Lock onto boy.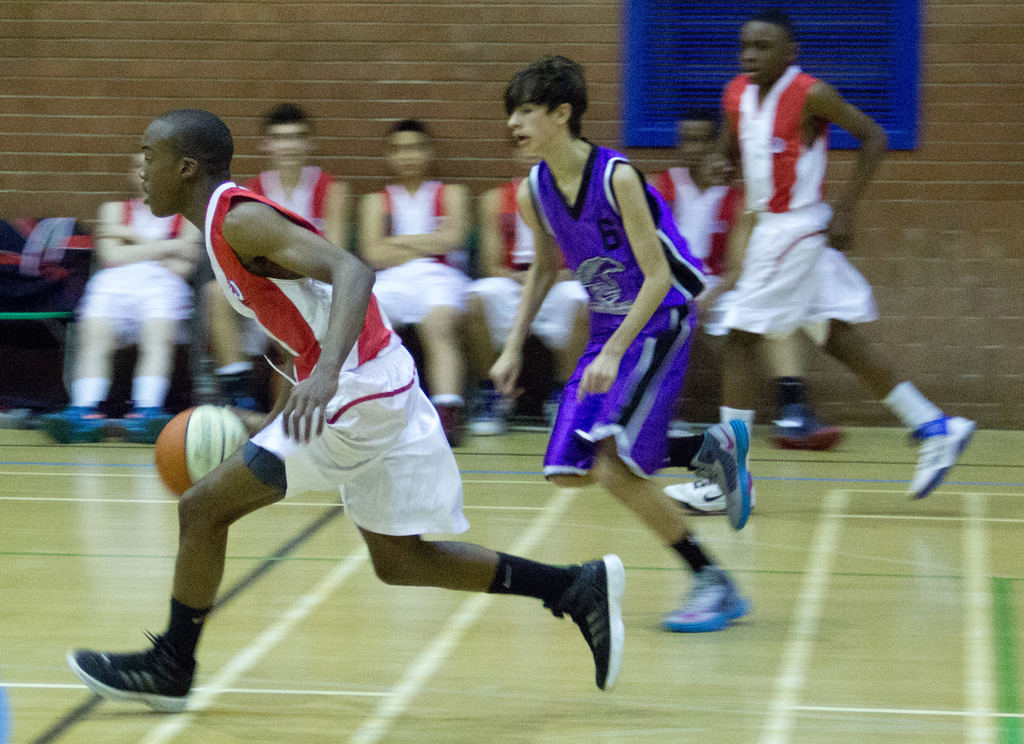
Locked: {"left": 643, "top": 109, "right": 755, "bottom": 365}.
